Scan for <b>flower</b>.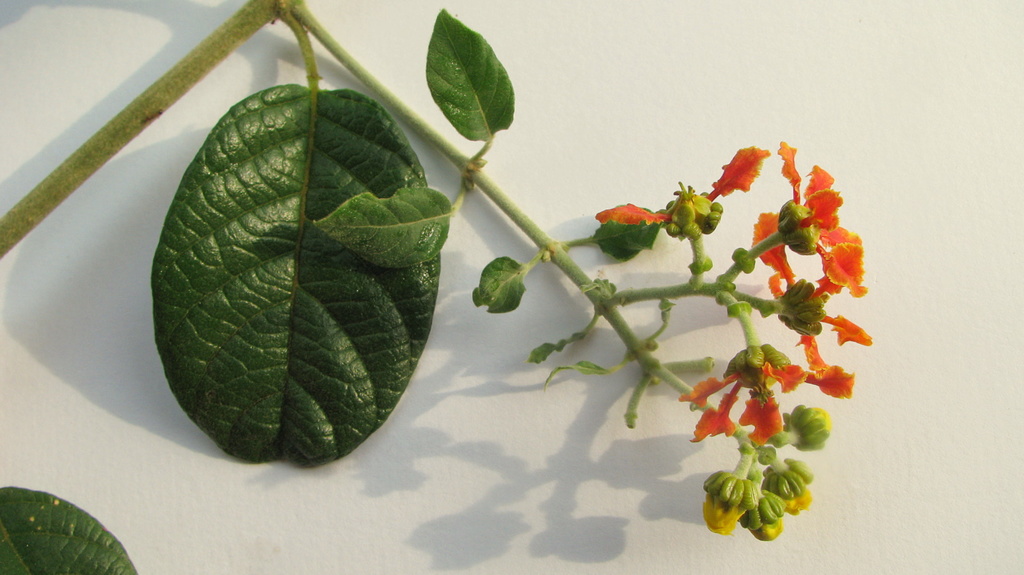
Scan result: box=[801, 185, 847, 224].
